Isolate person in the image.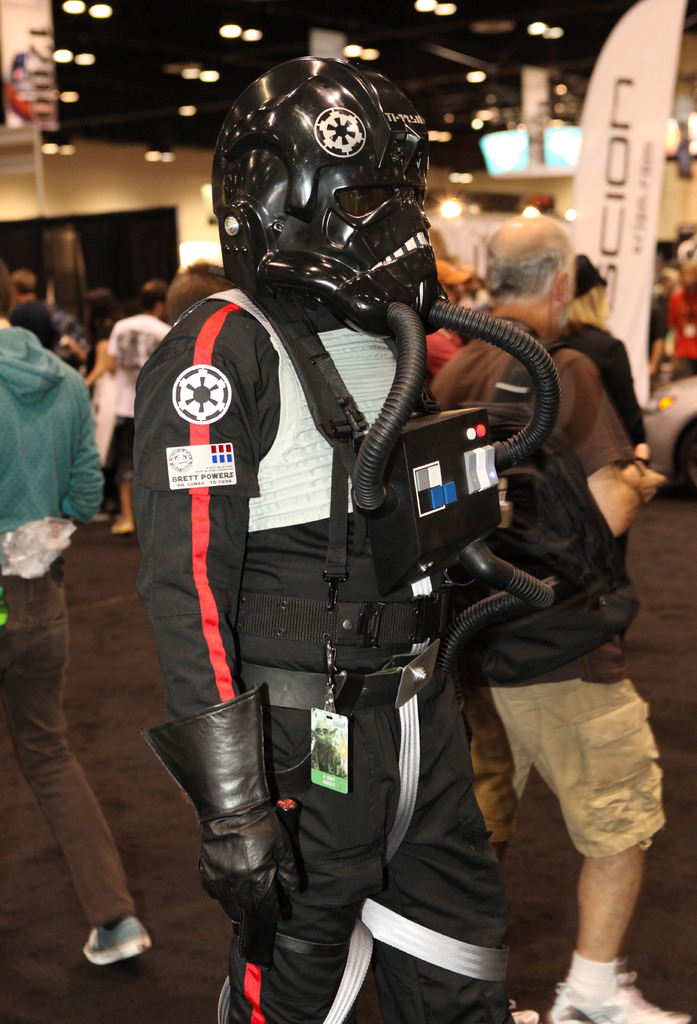
Isolated region: [0, 257, 155, 966].
